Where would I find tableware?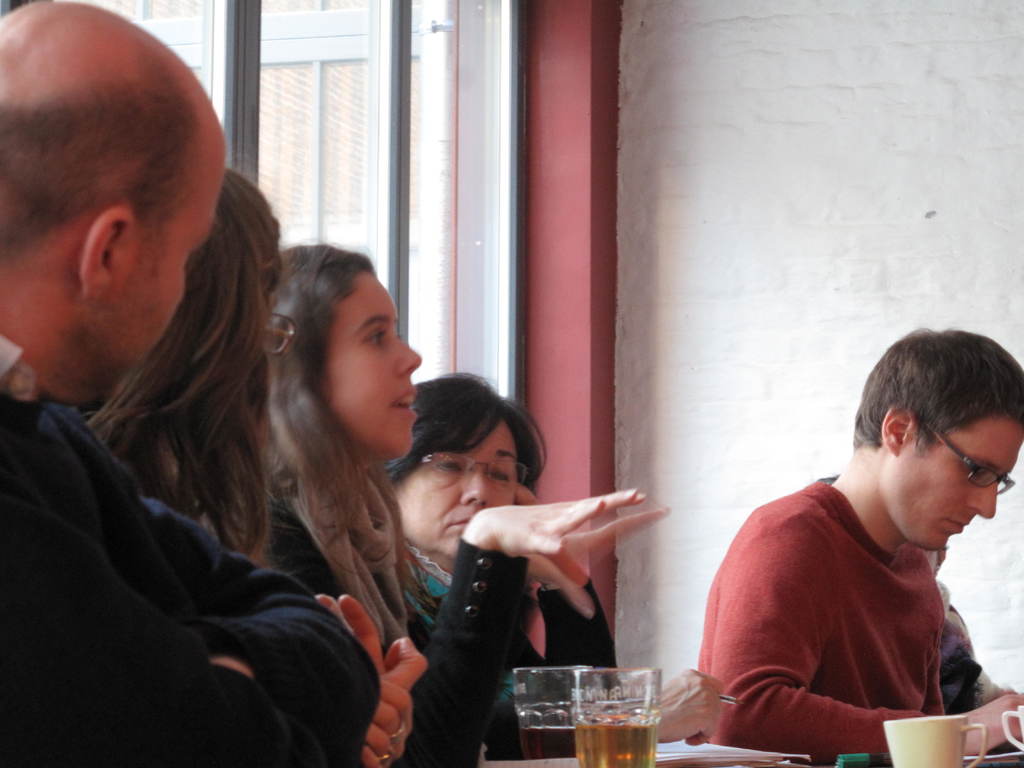
At {"x1": 570, "y1": 665, "x2": 660, "y2": 767}.
